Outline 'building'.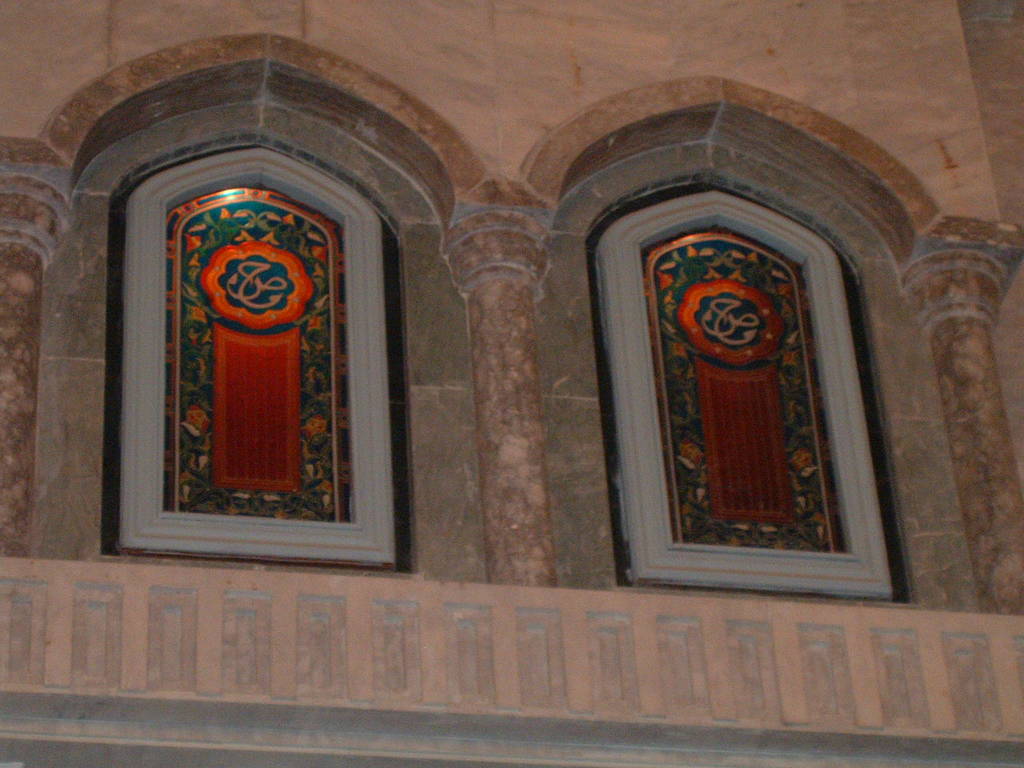
Outline: box=[0, 0, 1023, 767].
